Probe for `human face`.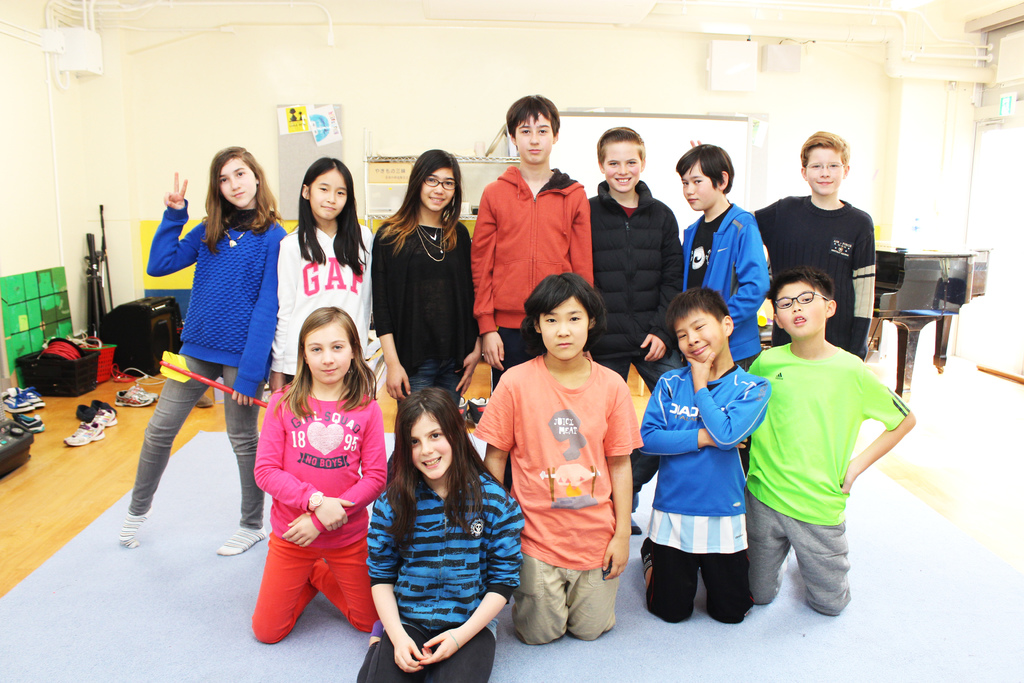
Probe result: box=[803, 142, 846, 206].
